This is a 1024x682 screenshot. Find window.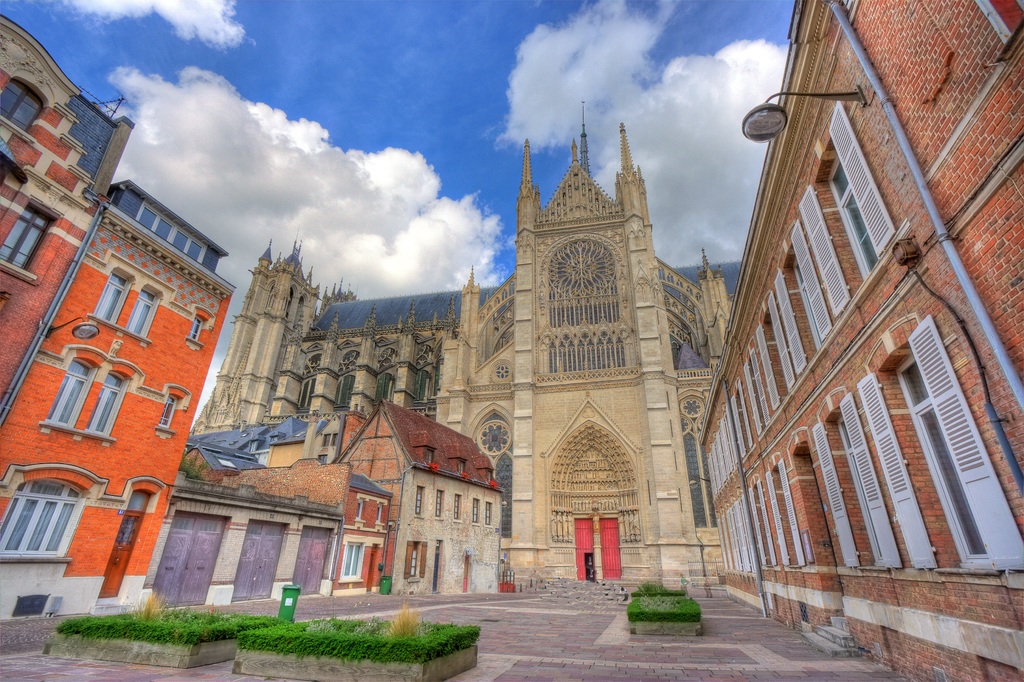
Bounding box: 417:487:434:516.
